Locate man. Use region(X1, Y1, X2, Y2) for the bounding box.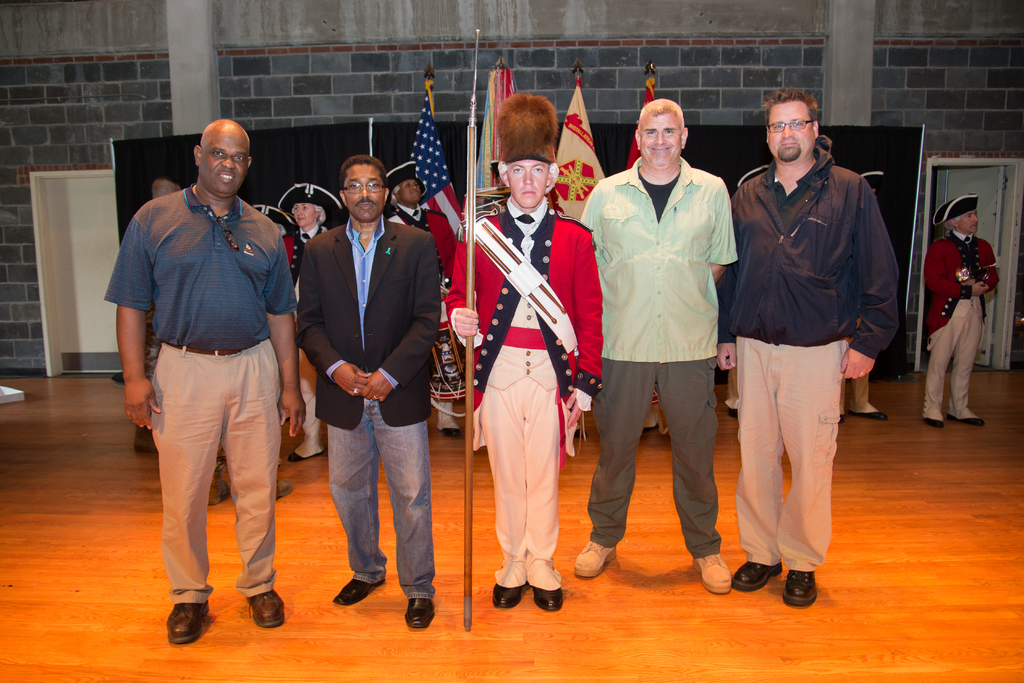
region(300, 152, 440, 627).
